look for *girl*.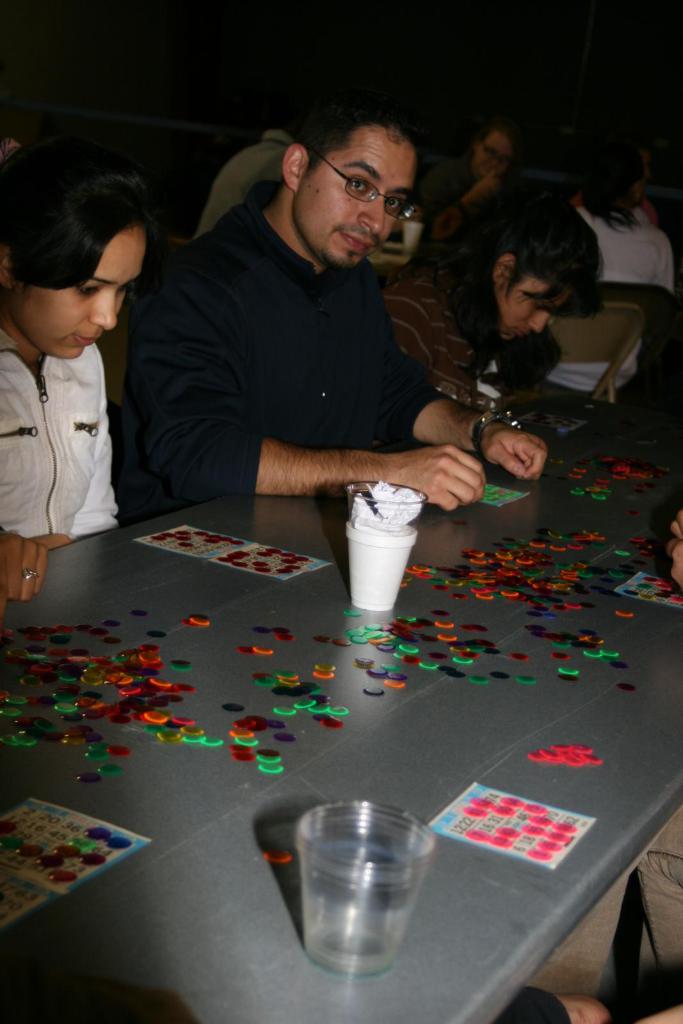
Found: detection(367, 187, 599, 431).
